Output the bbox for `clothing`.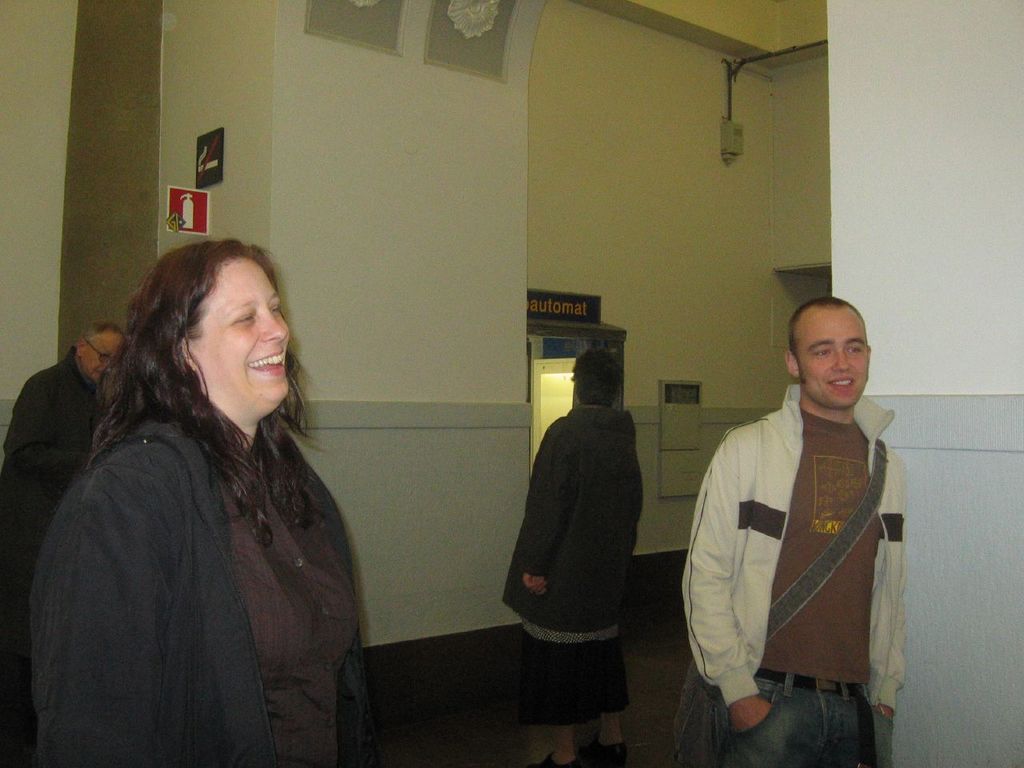
(x1=695, y1=353, x2=909, y2=753).
